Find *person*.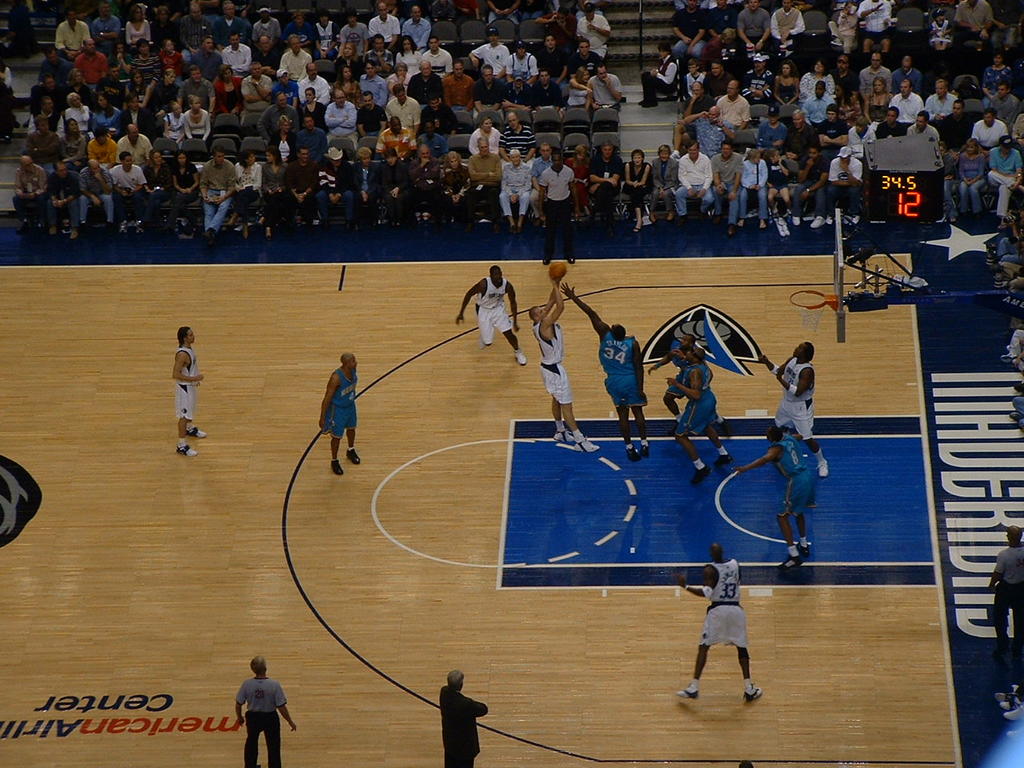
[674,540,764,701].
